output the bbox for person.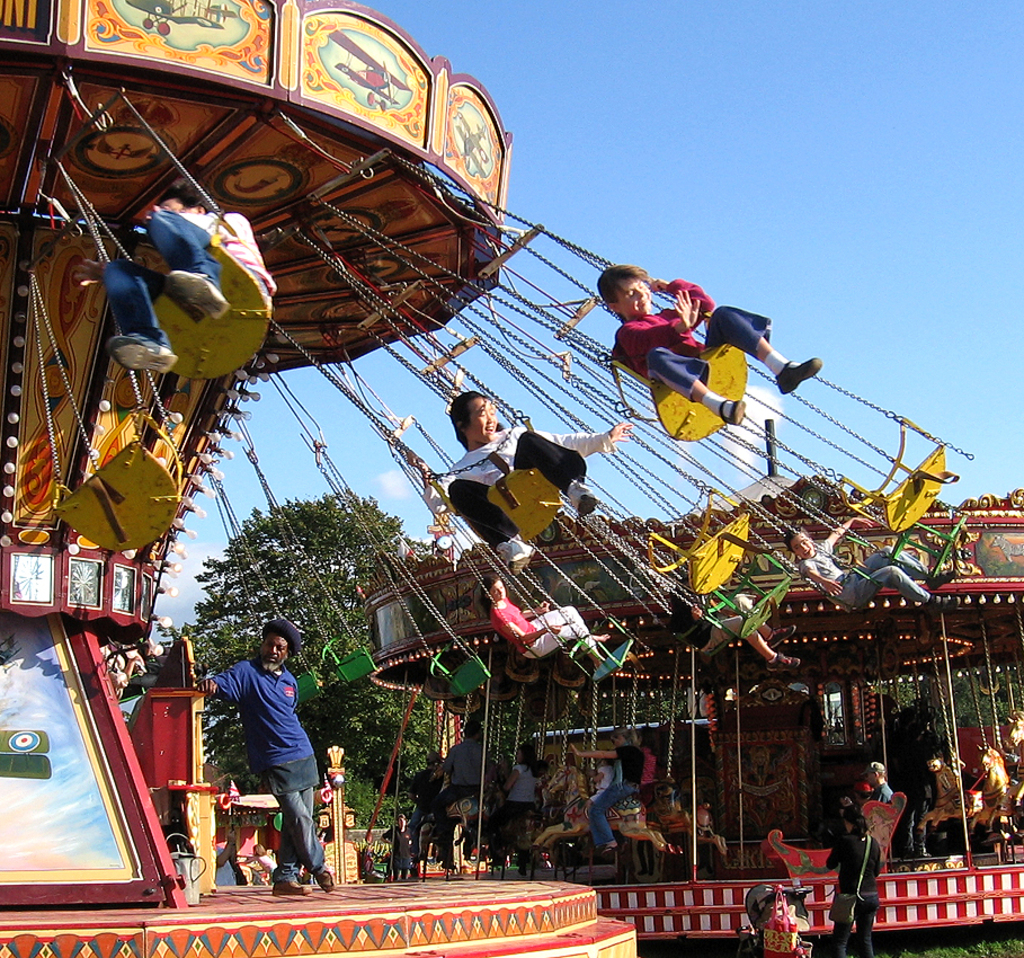
BBox(419, 385, 632, 566).
